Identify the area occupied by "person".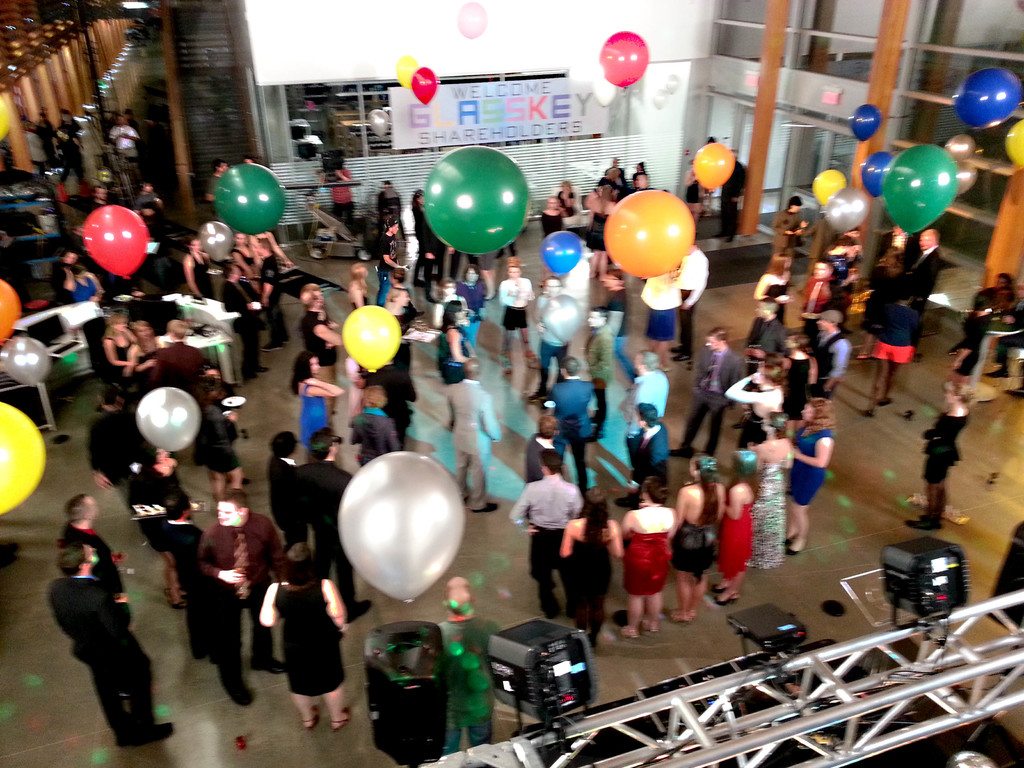
Area: [870, 285, 922, 410].
